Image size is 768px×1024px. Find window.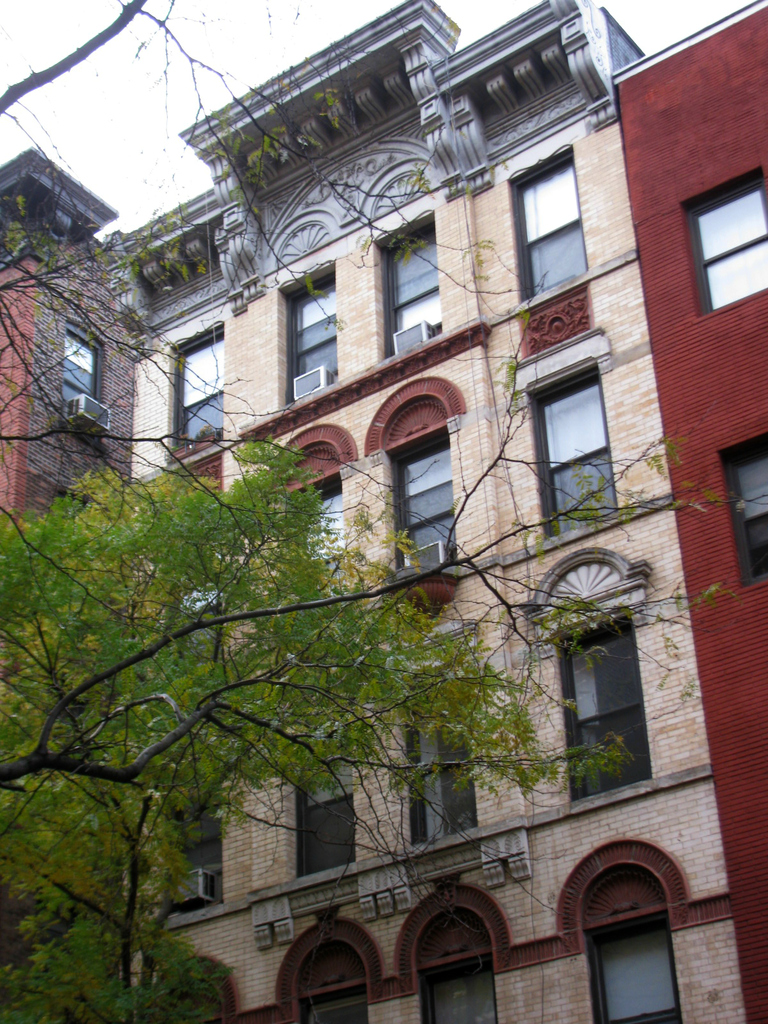
select_region(156, 977, 221, 1023).
